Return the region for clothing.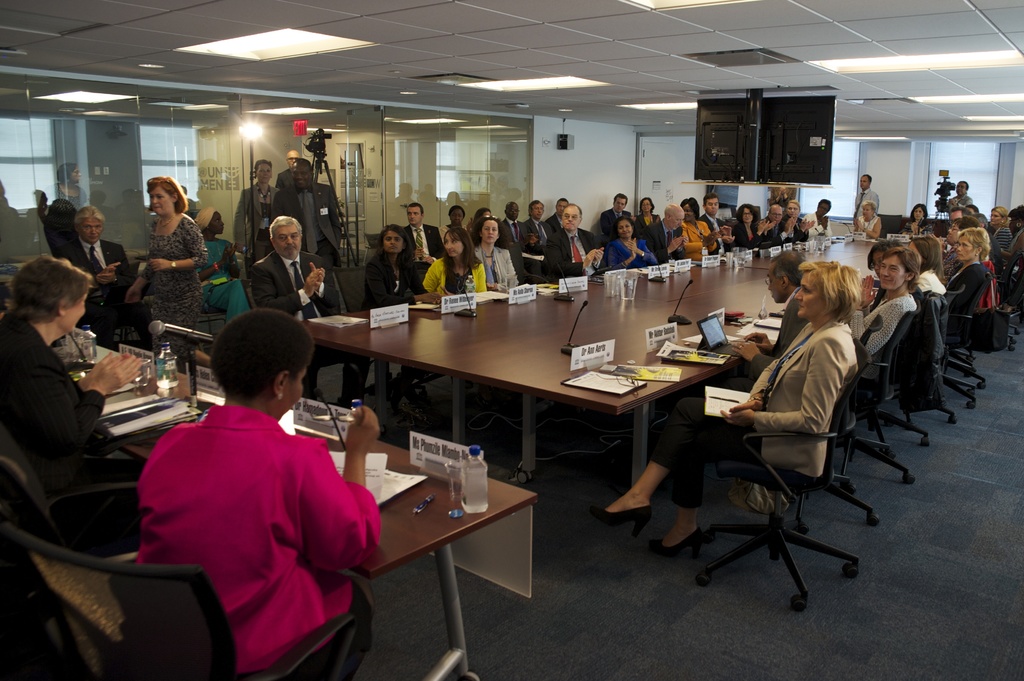
<bbox>273, 177, 345, 266</bbox>.
